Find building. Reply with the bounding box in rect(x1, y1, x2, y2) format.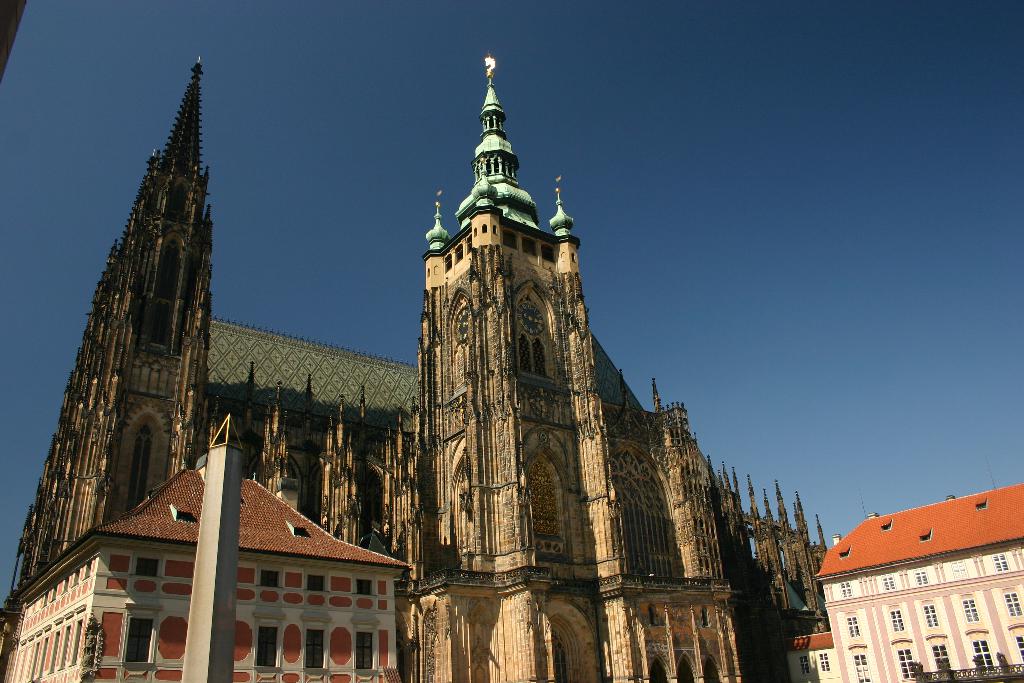
rect(0, 52, 828, 682).
